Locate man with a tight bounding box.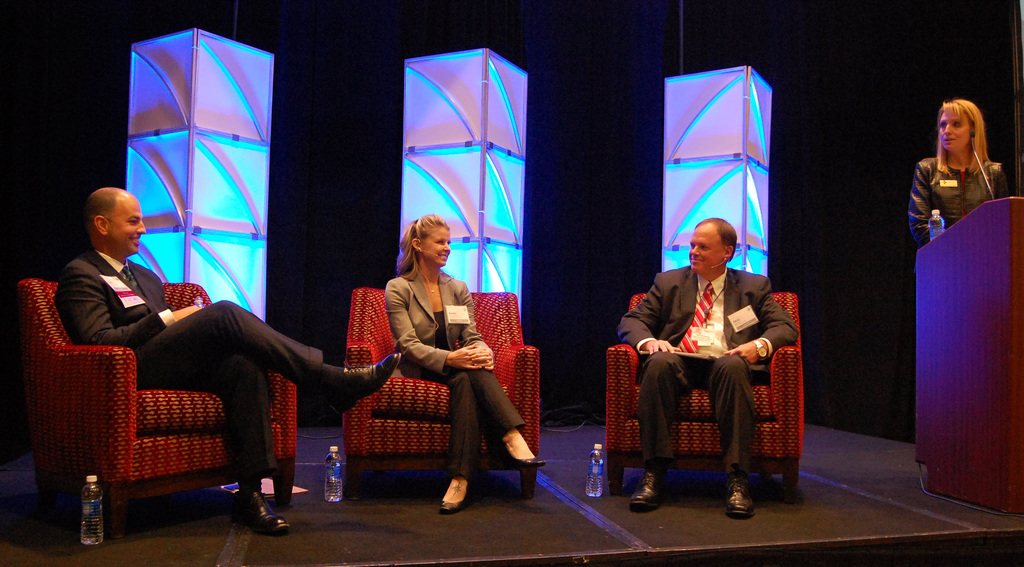
left=58, top=184, right=406, bottom=536.
